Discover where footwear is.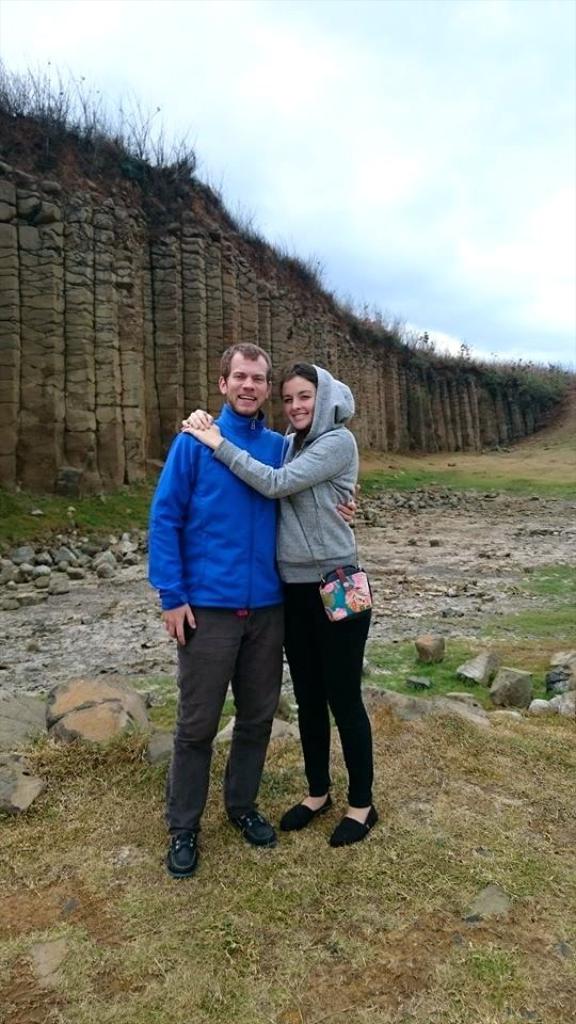
Discovered at {"x1": 323, "y1": 798, "x2": 377, "y2": 847}.
